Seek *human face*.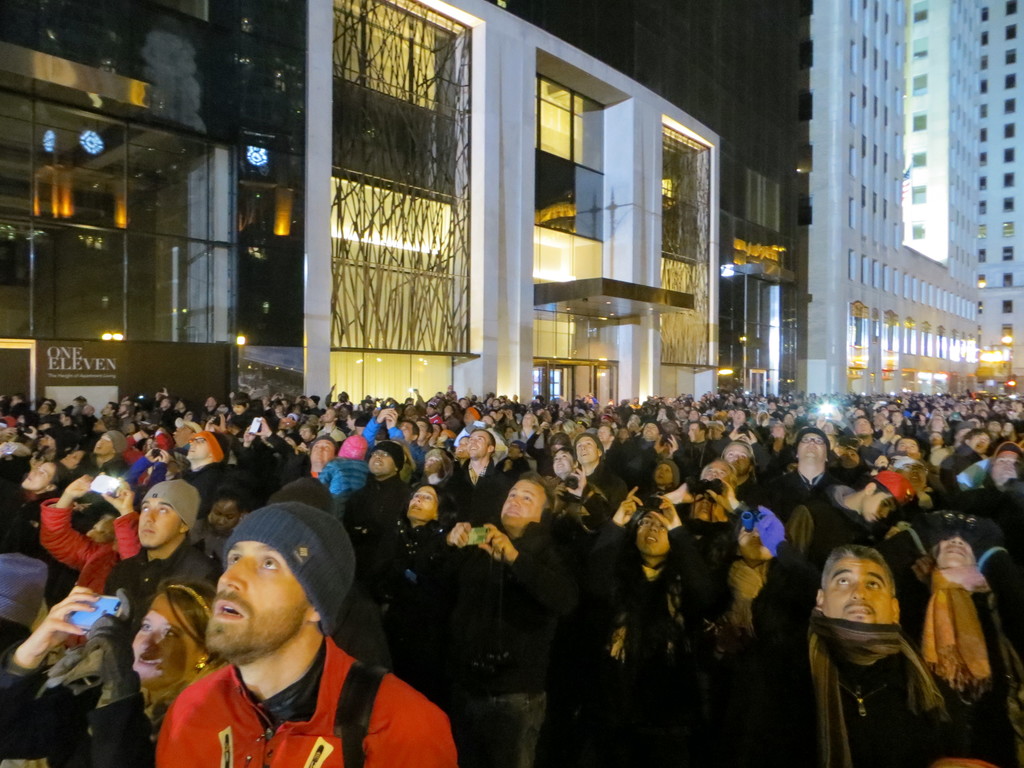
(left=640, top=418, right=664, bottom=444).
